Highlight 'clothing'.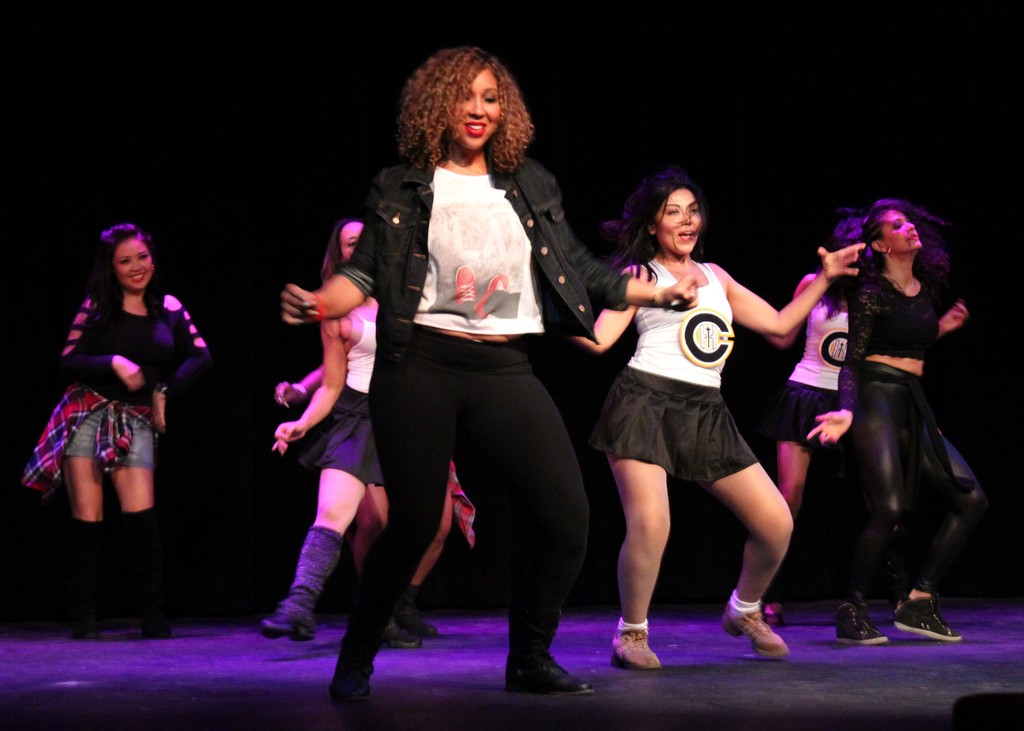
Highlighted region: locate(616, 245, 761, 518).
